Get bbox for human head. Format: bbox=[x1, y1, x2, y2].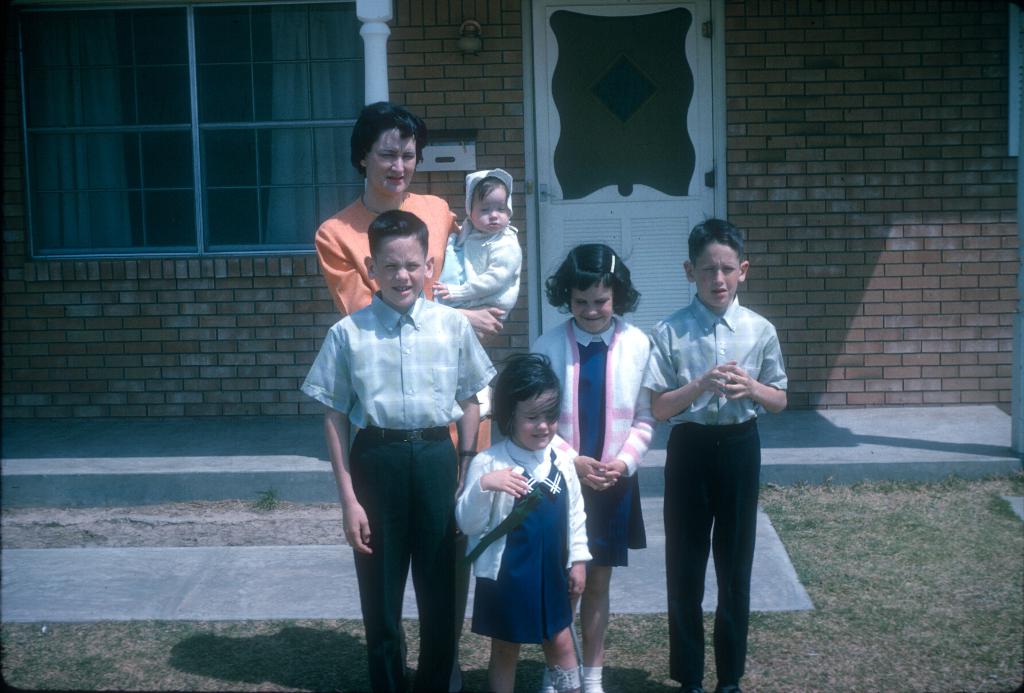
bbox=[360, 208, 433, 307].
